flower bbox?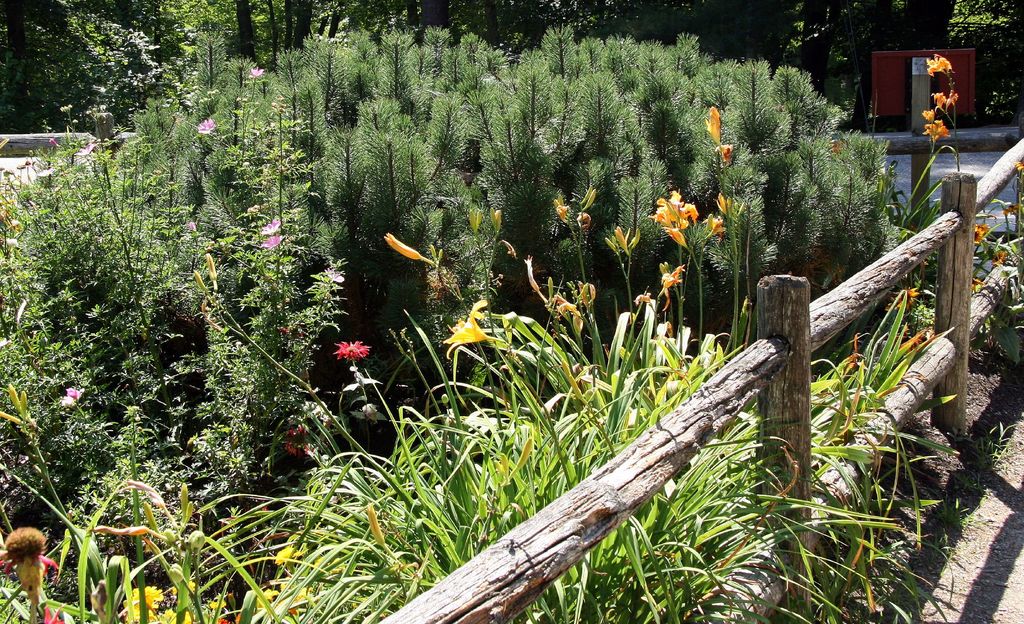
region(975, 223, 993, 245)
